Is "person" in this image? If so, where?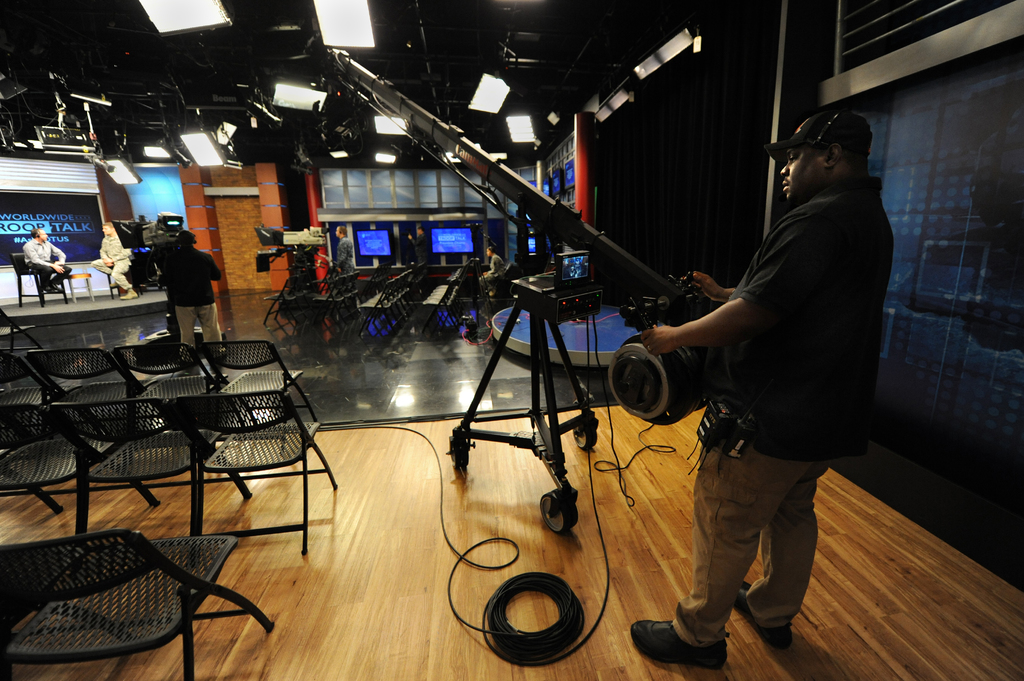
Yes, at bbox(18, 223, 69, 294).
